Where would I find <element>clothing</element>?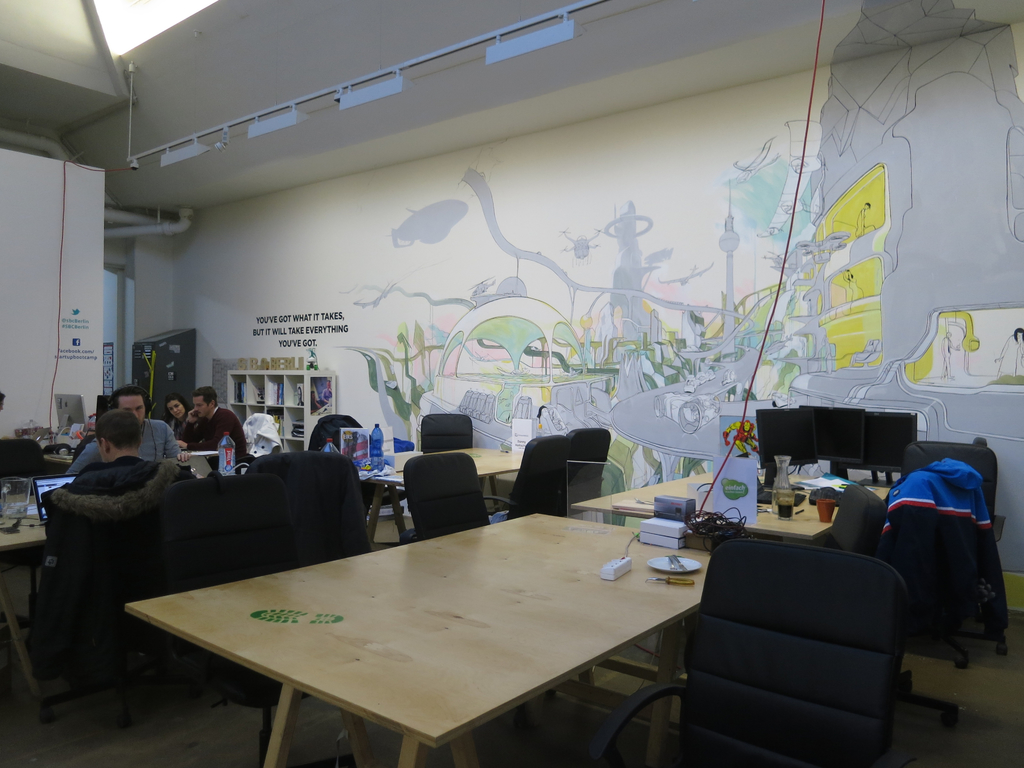
At BBox(67, 453, 197, 496).
